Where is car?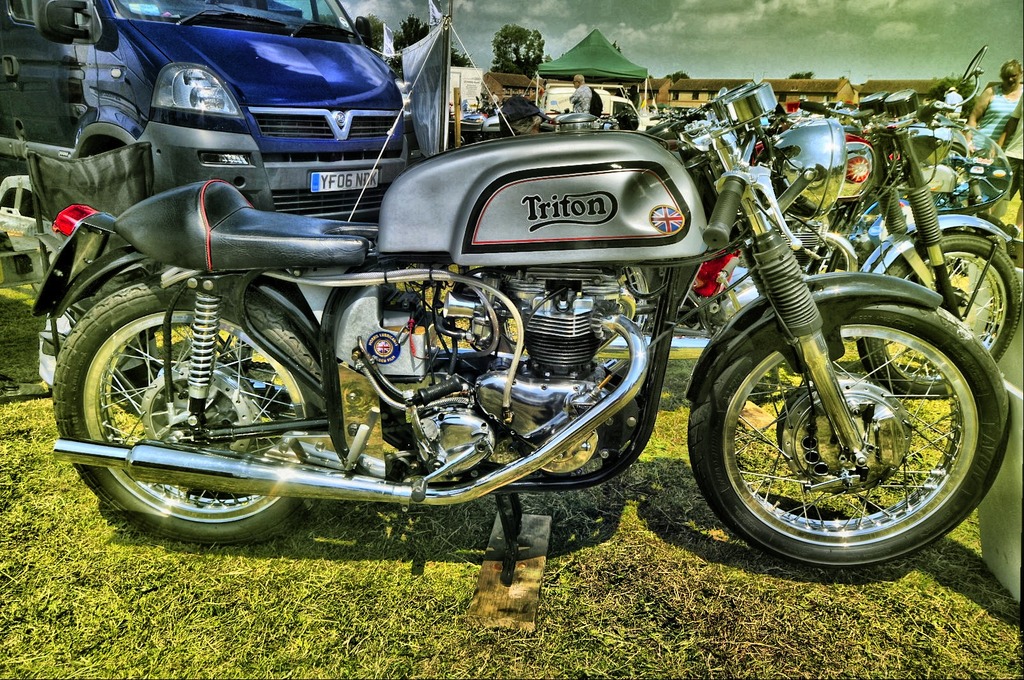
BBox(459, 104, 492, 135).
